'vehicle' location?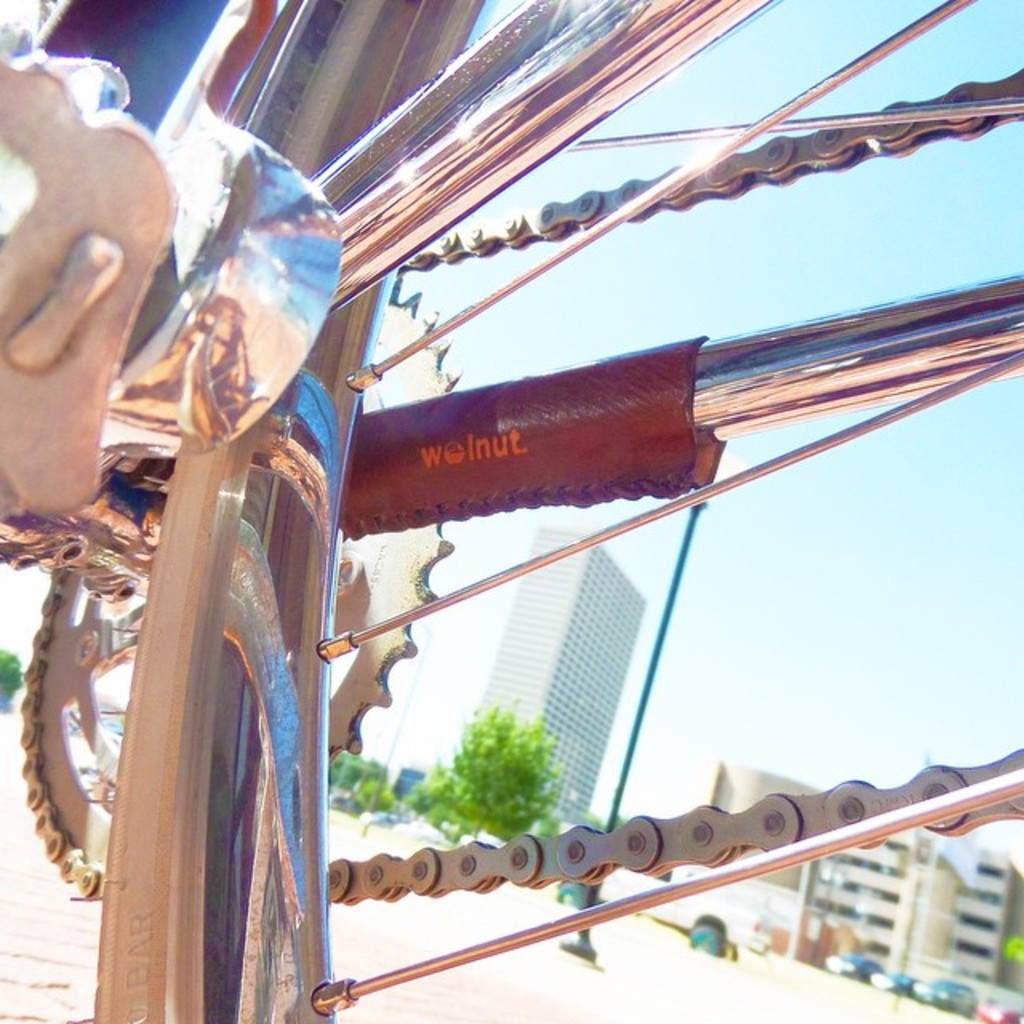
BBox(874, 973, 915, 997)
